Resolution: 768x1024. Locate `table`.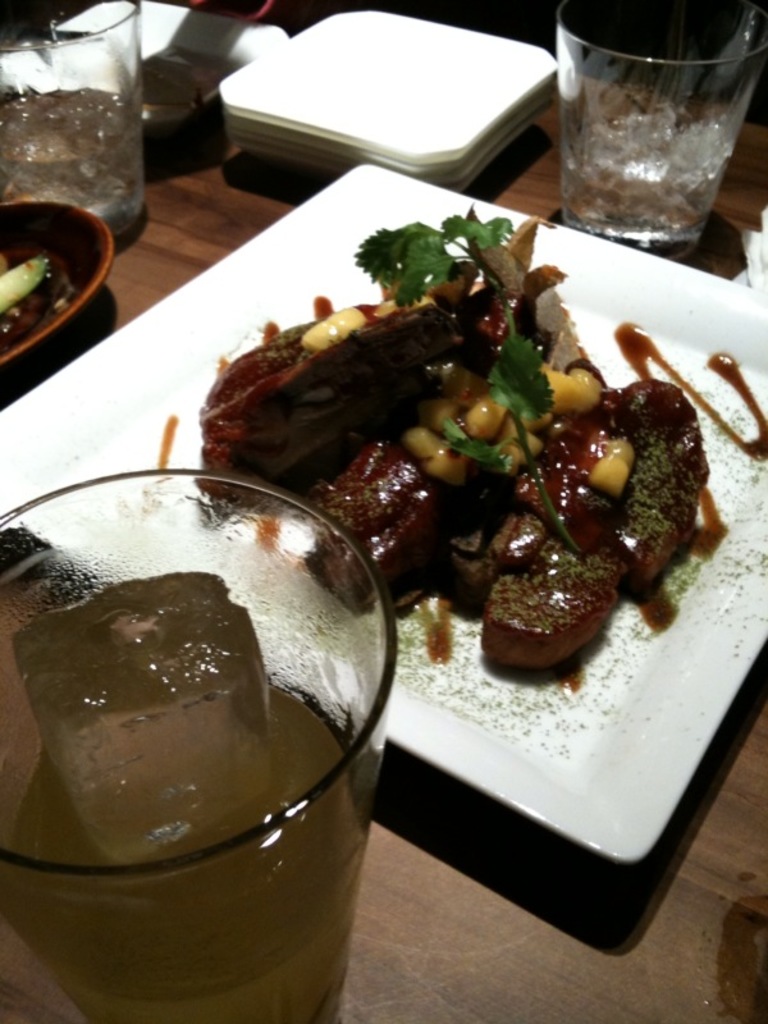
x1=3, y1=69, x2=767, y2=1023.
